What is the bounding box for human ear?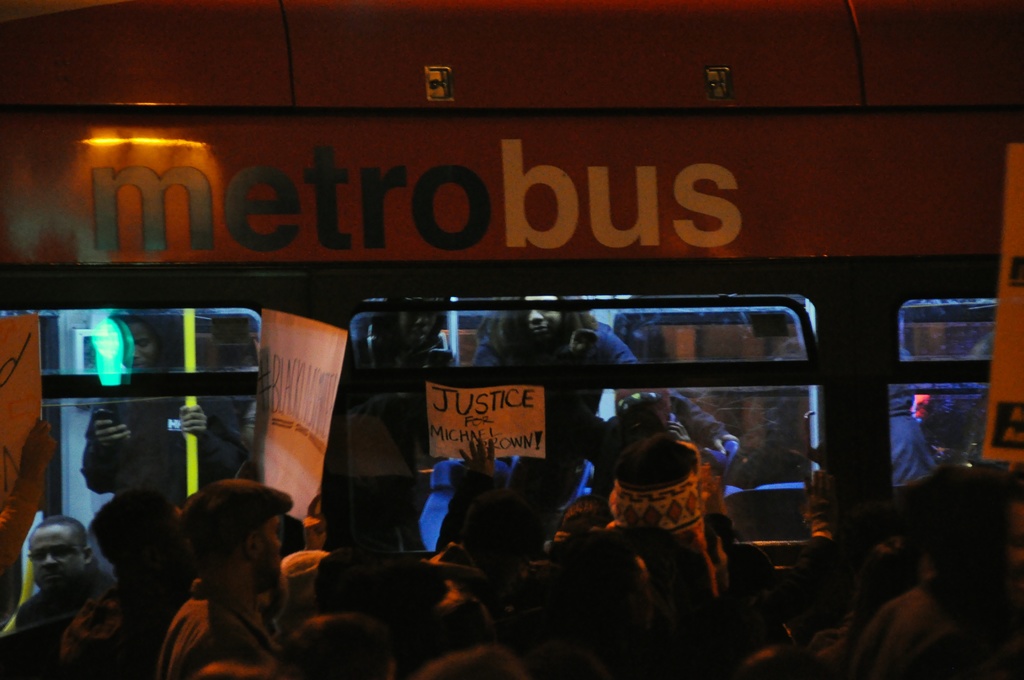
(84,546,93,560).
